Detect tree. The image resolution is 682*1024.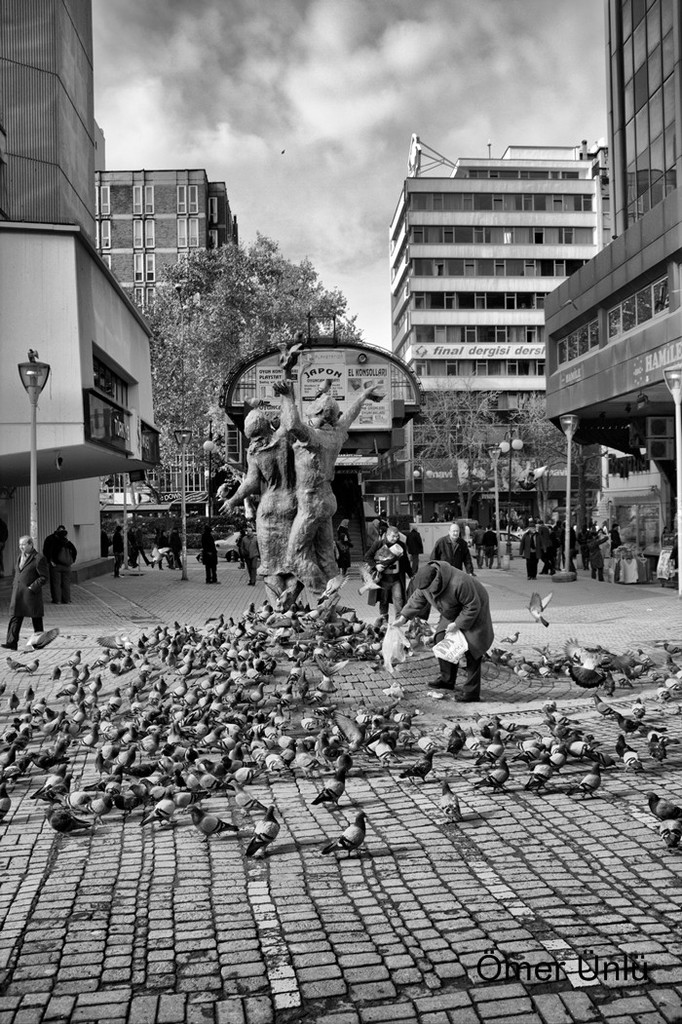
x1=407, y1=384, x2=507, y2=531.
